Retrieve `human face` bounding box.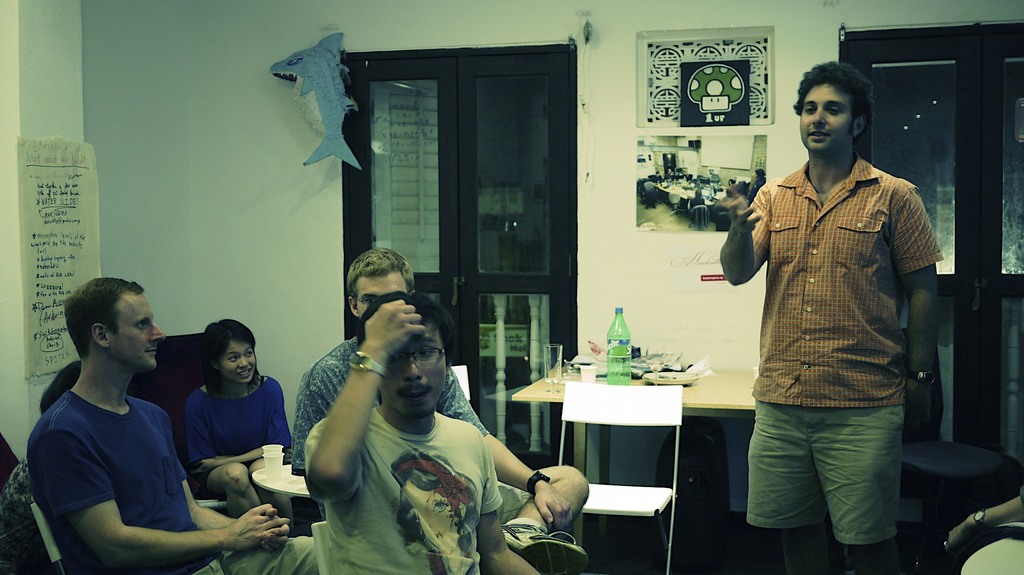
Bounding box: l=218, t=342, r=257, b=386.
